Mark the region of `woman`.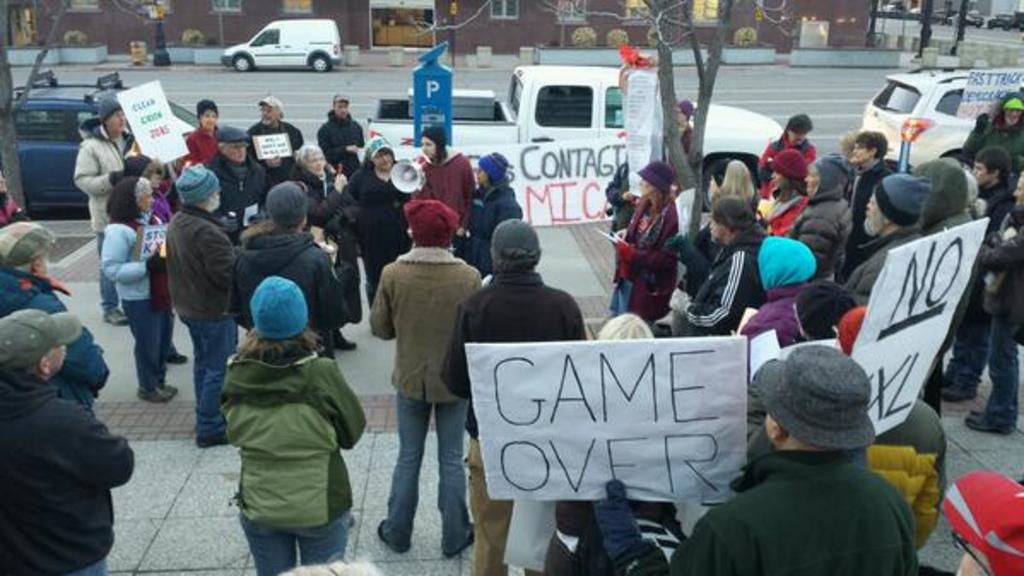
Region: bbox=(609, 156, 689, 320).
